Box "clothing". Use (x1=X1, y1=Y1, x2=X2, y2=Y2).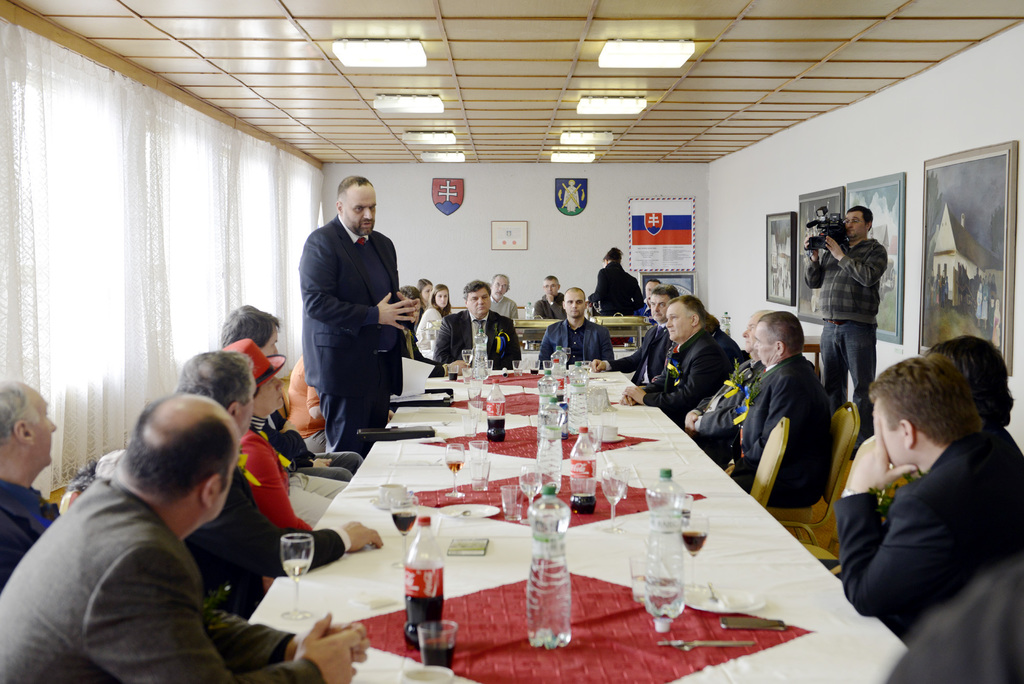
(x1=606, y1=322, x2=673, y2=384).
